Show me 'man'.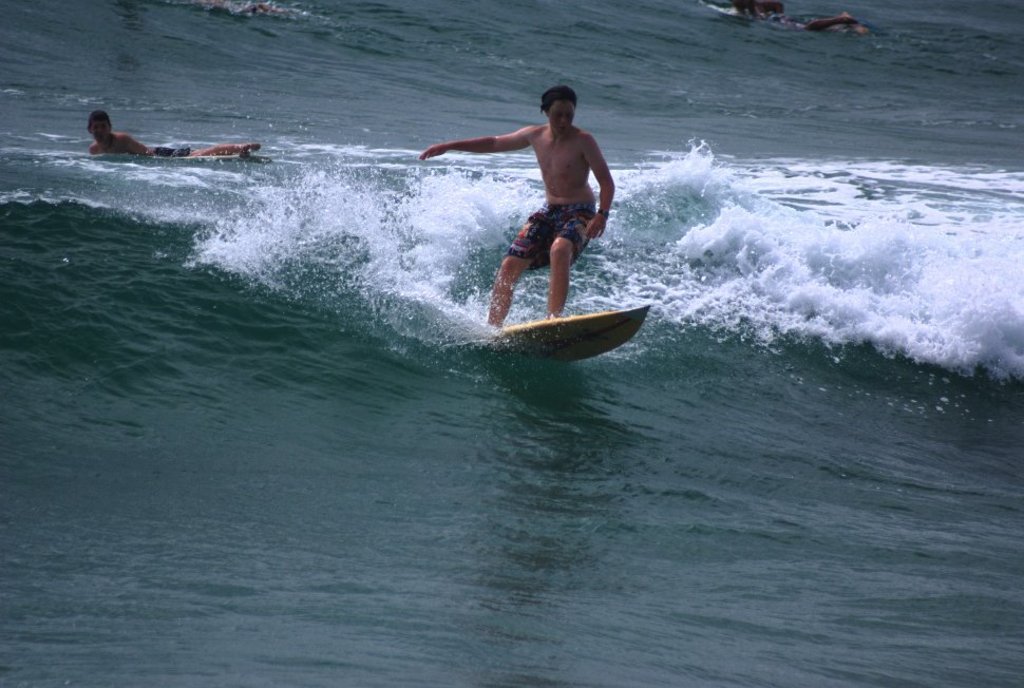
'man' is here: l=83, t=107, r=263, b=159.
